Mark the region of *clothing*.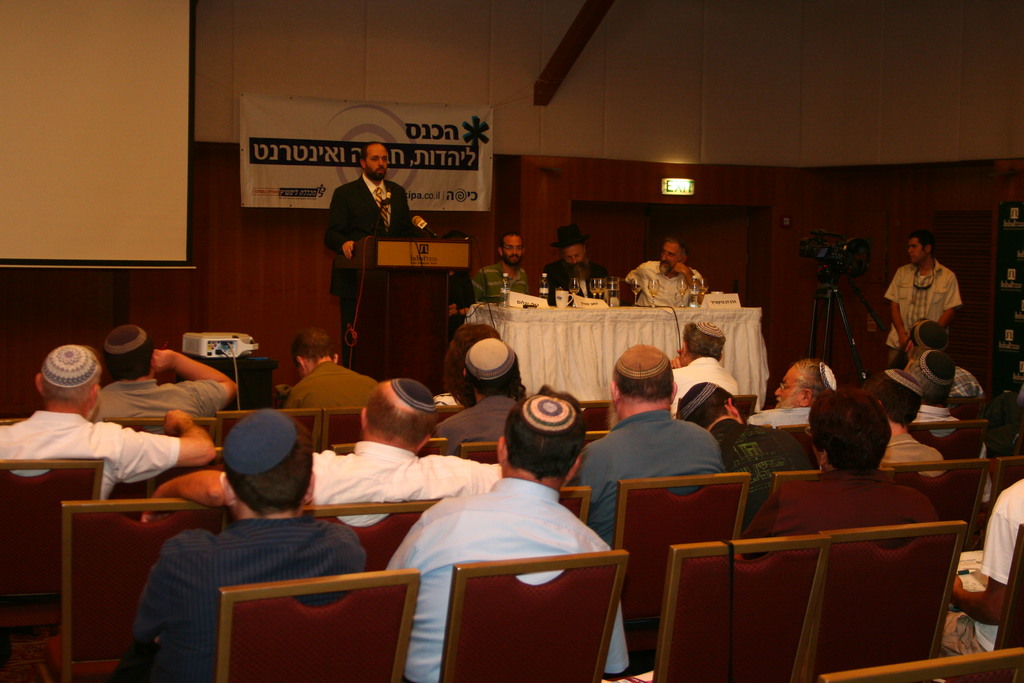
Region: 222/404/300/473.
